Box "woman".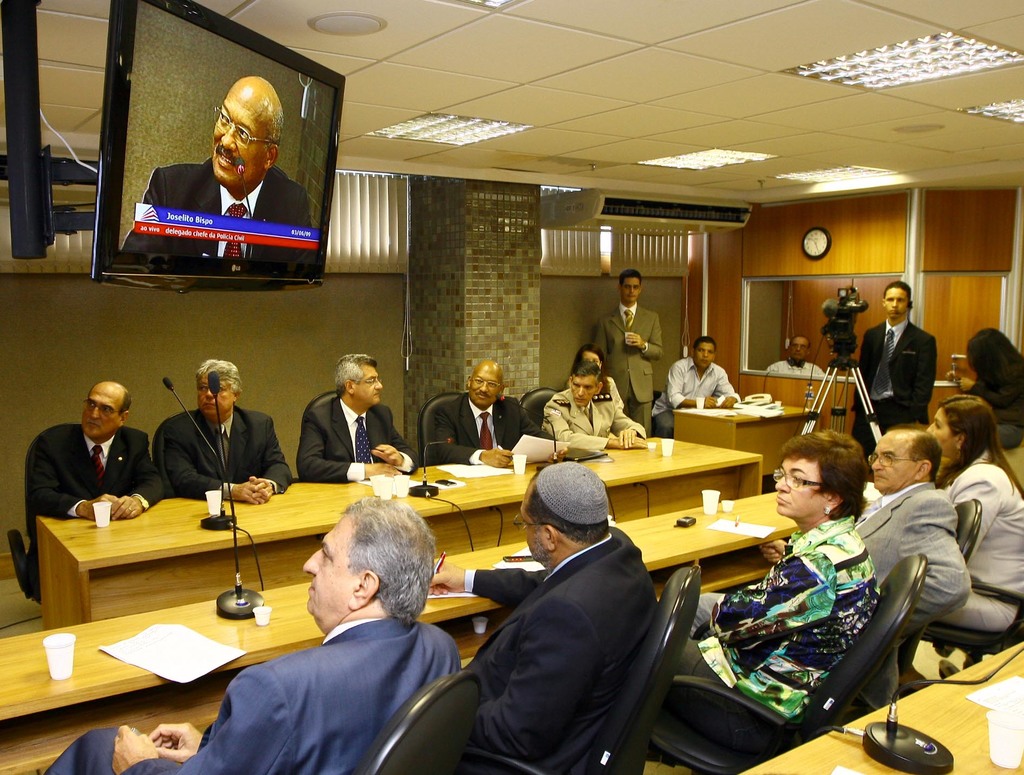
rect(956, 329, 1023, 448).
